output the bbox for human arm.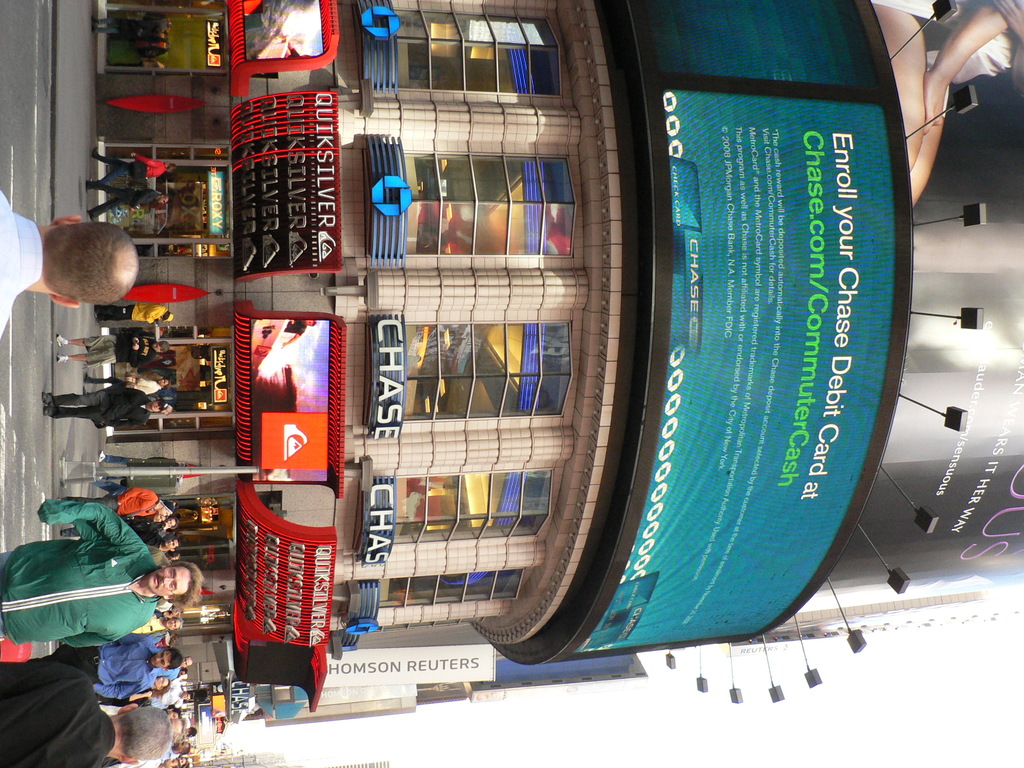
<box>920,0,1023,134</box>.
